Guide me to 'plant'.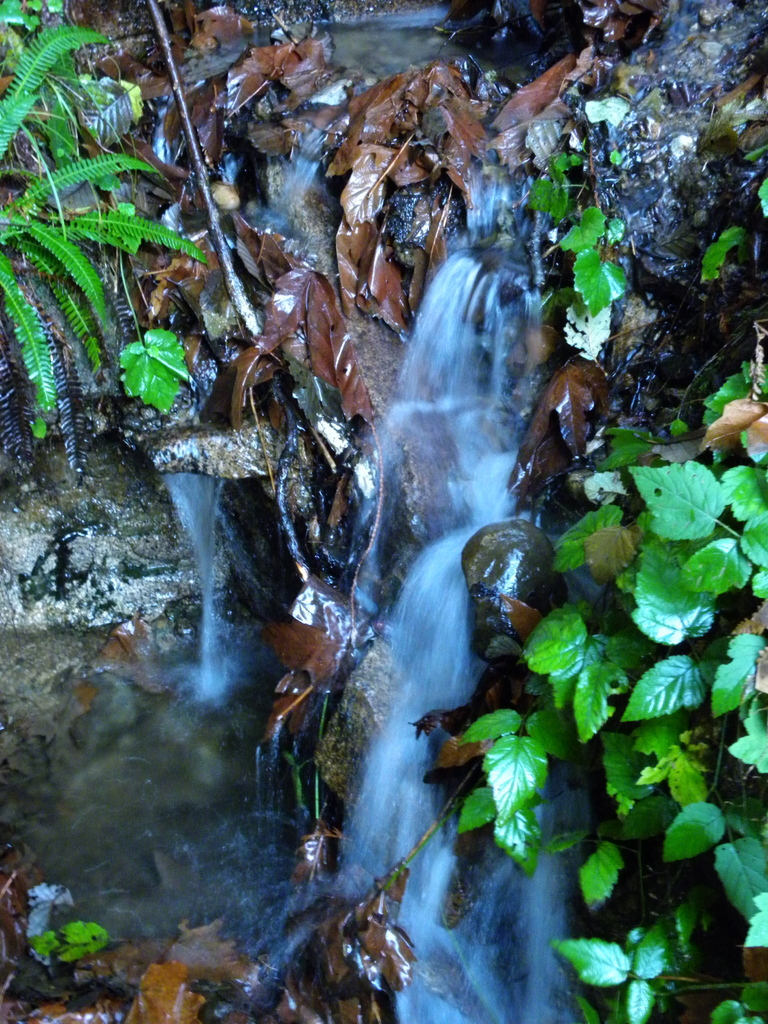
Guidance: Rect(0, 24, 208, 414).
